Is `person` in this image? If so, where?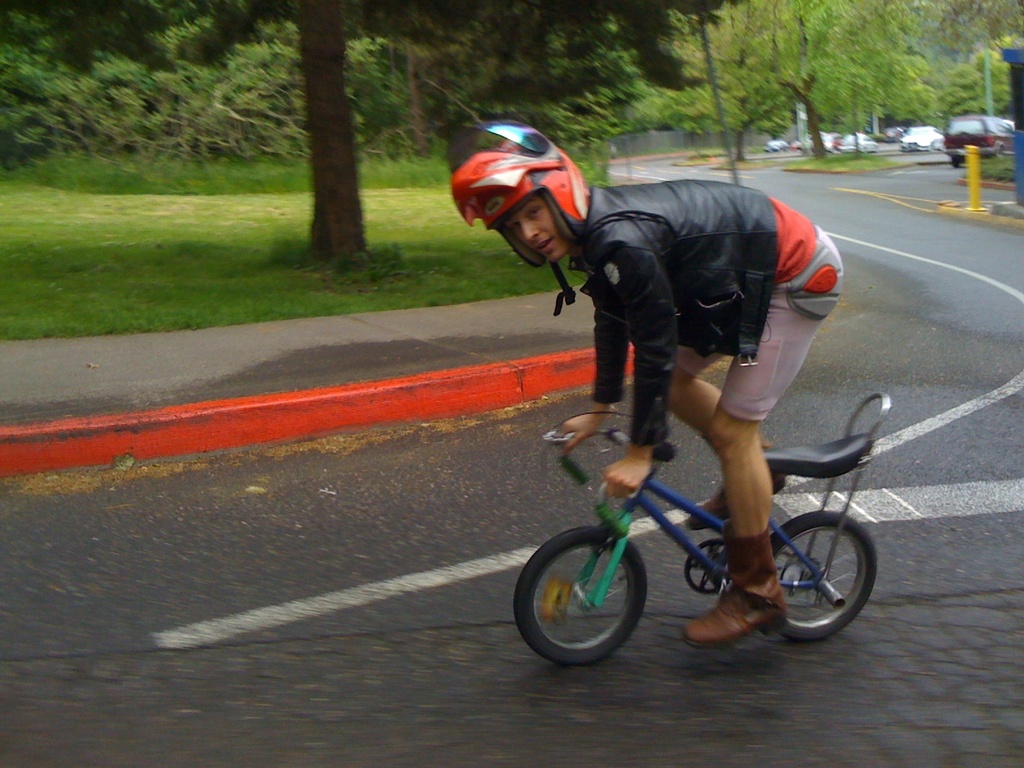
Yes, at detection(460, 136, 838, 576).
